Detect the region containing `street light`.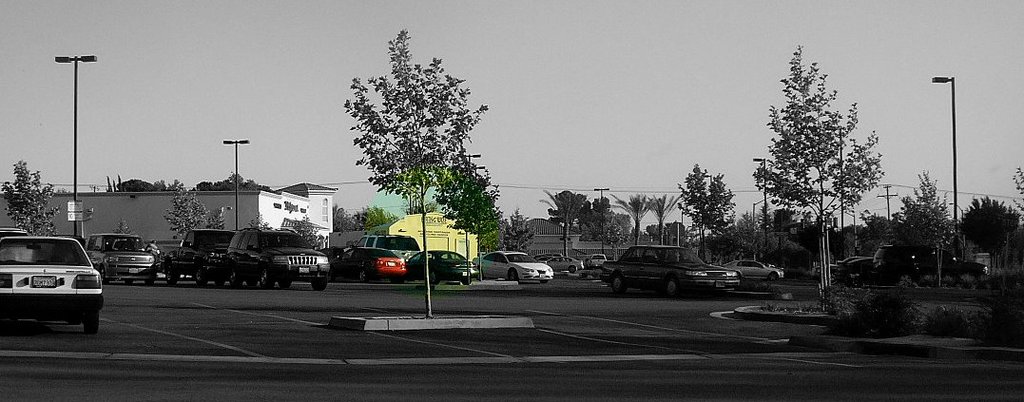
(left=751, top=153, right=771, bottom=263).
